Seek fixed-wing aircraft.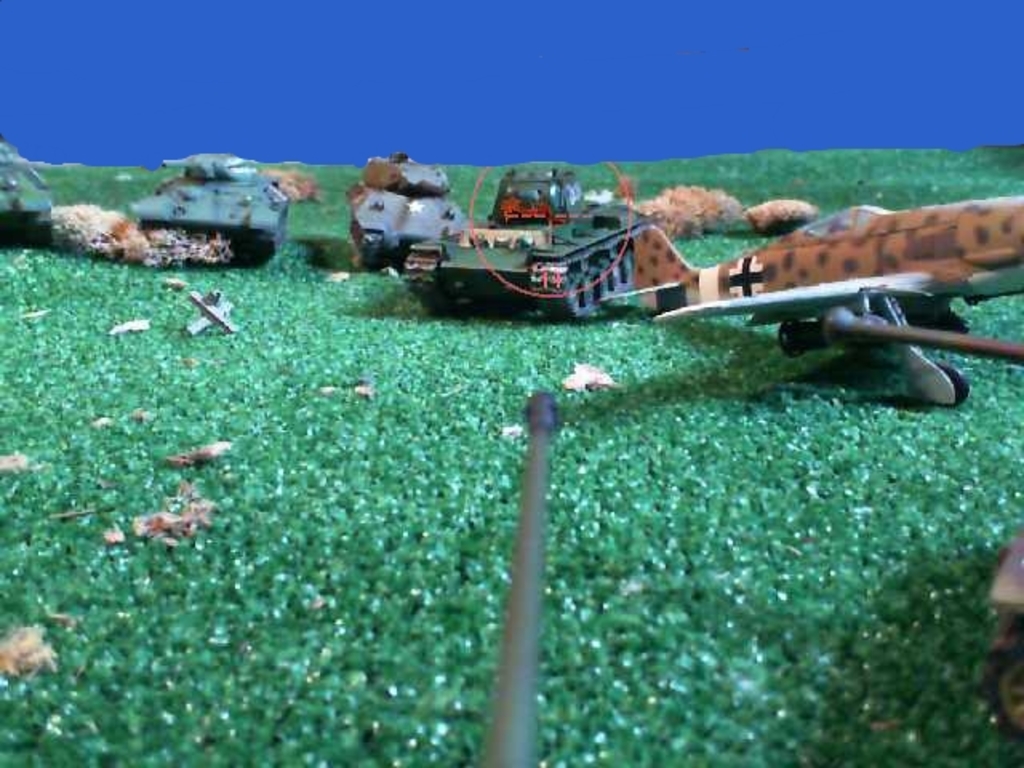
box(597, 197, 1022, 414).
